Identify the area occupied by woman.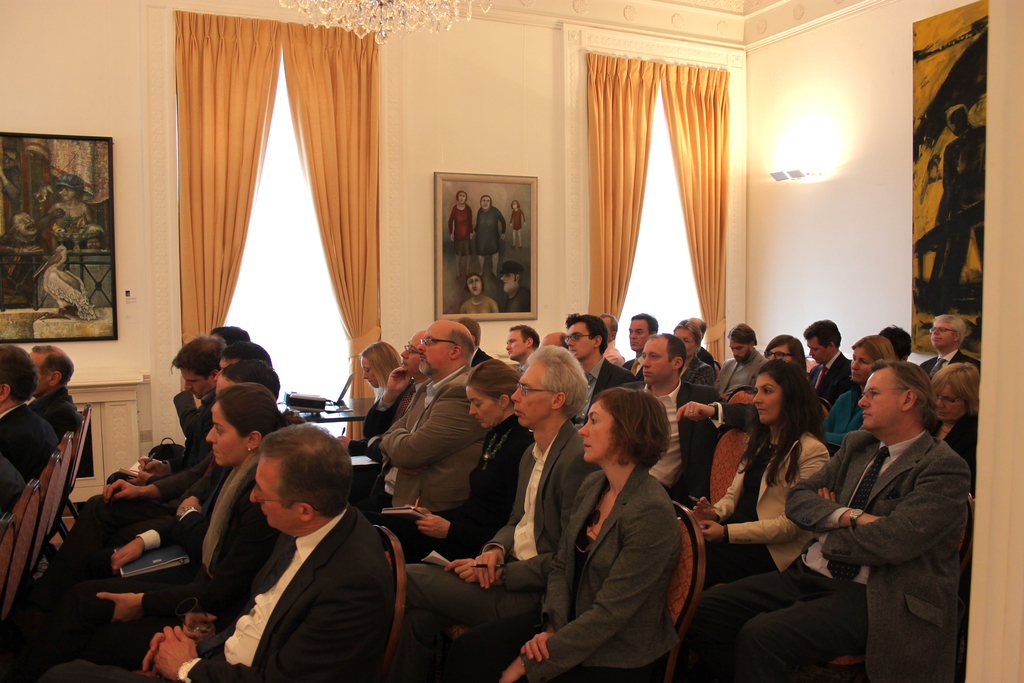
Area: box=[533, 358, 710, 682].
